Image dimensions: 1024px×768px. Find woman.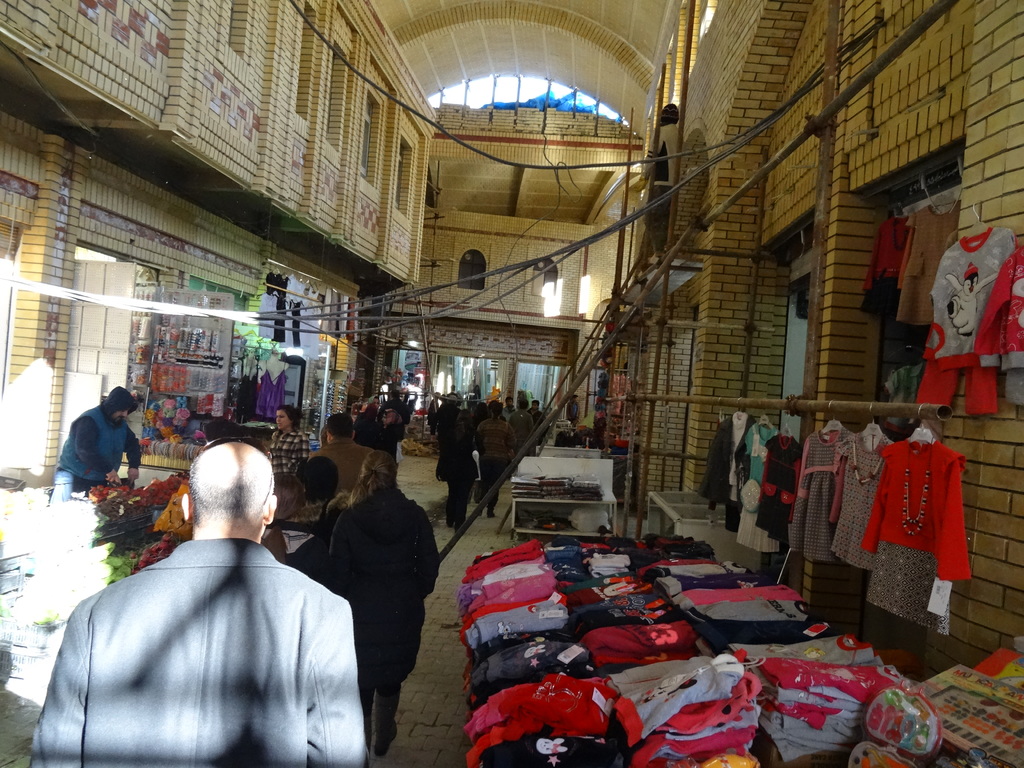
bbox=(304, 455, 342, 515).
